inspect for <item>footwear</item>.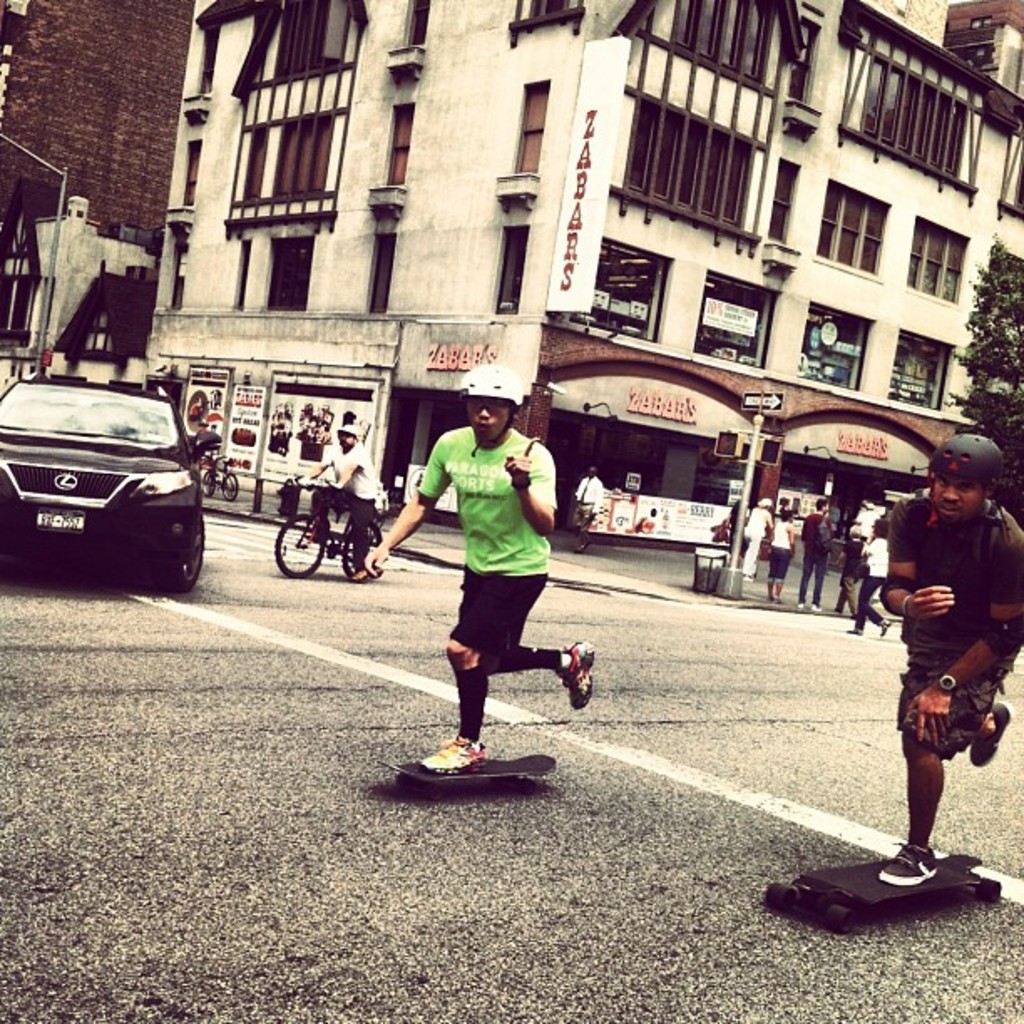
Inspection: BBox(765, 592, 778, 599).
